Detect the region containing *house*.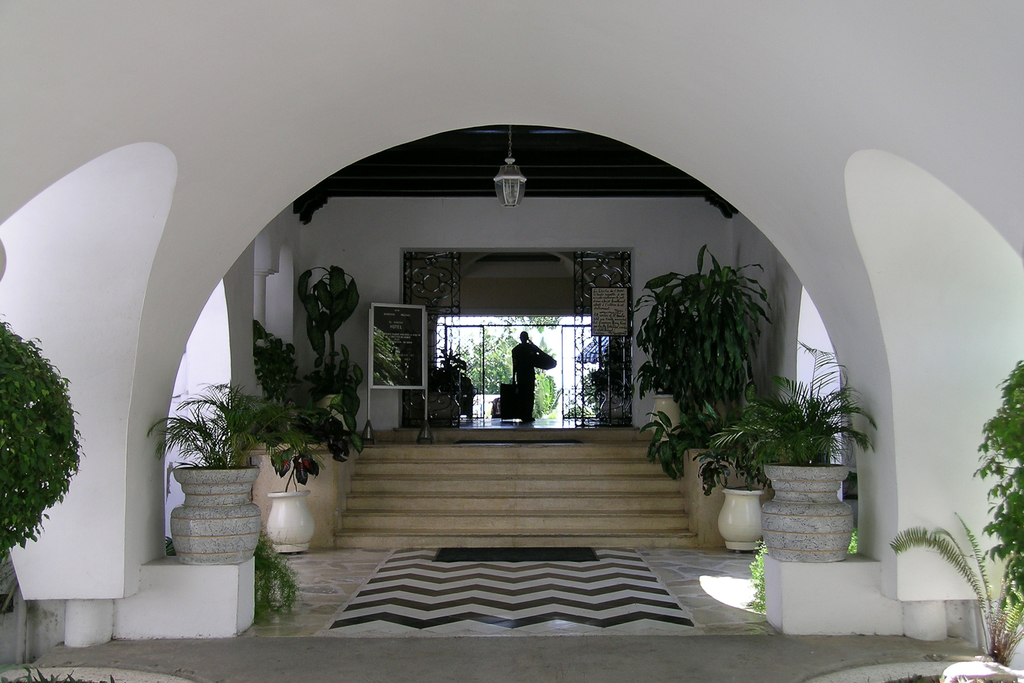
box=[0, 0, 1023, 682].
